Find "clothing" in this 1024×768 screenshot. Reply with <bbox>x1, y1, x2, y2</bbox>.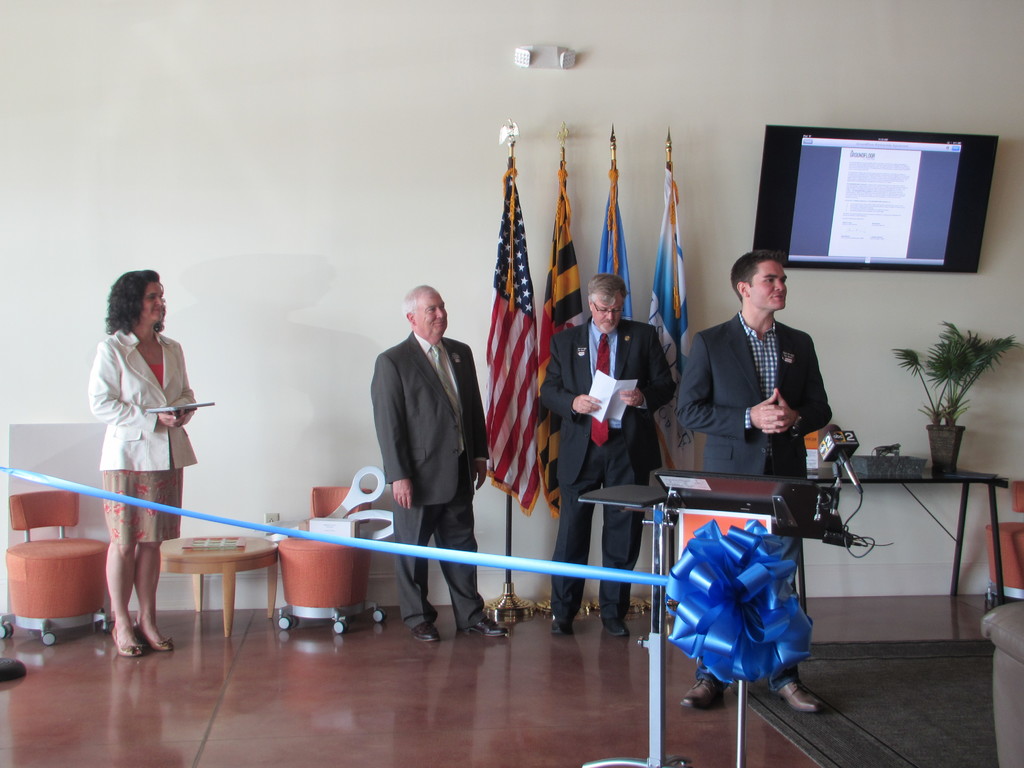
<bbox>356, 284, 484, 582</bbox>.
